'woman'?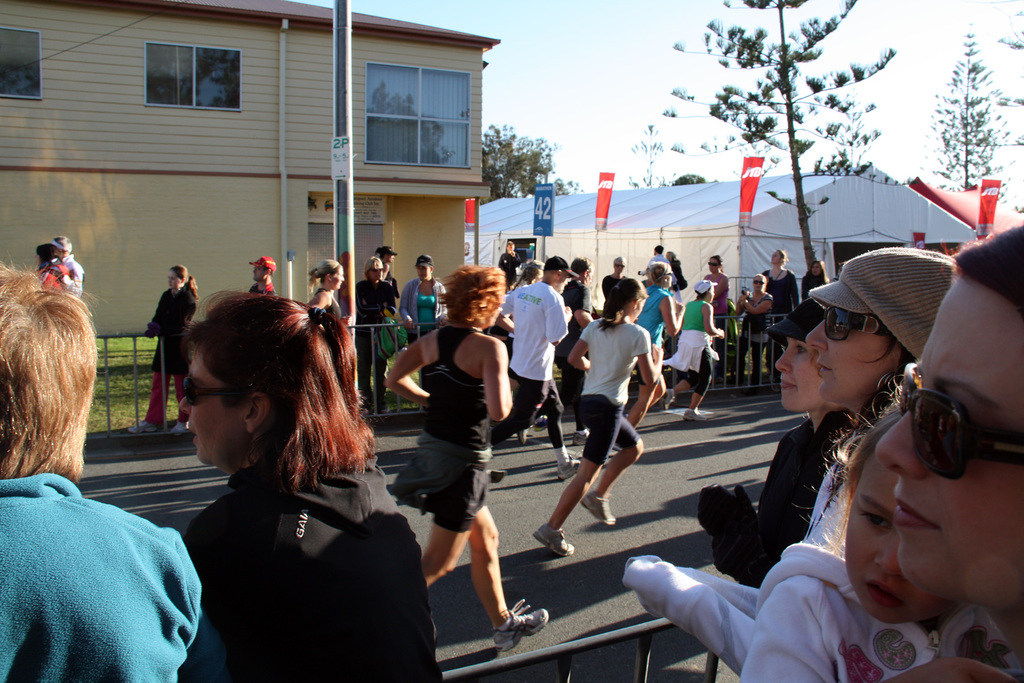
(685,292,854,580)
